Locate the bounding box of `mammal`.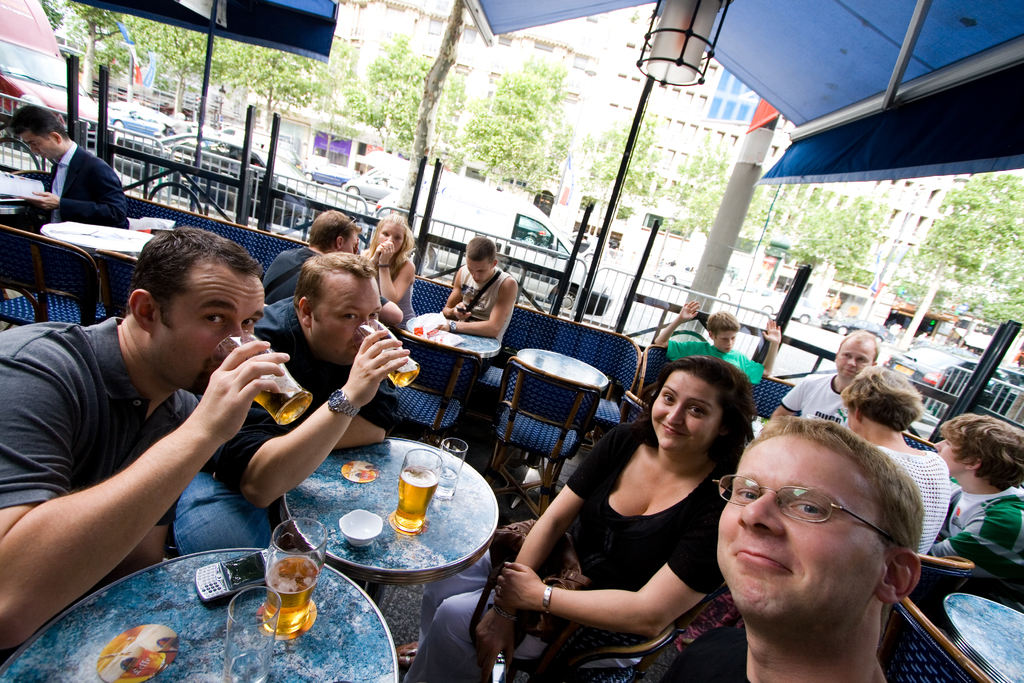
Bounding box: [441,234,520,369].
